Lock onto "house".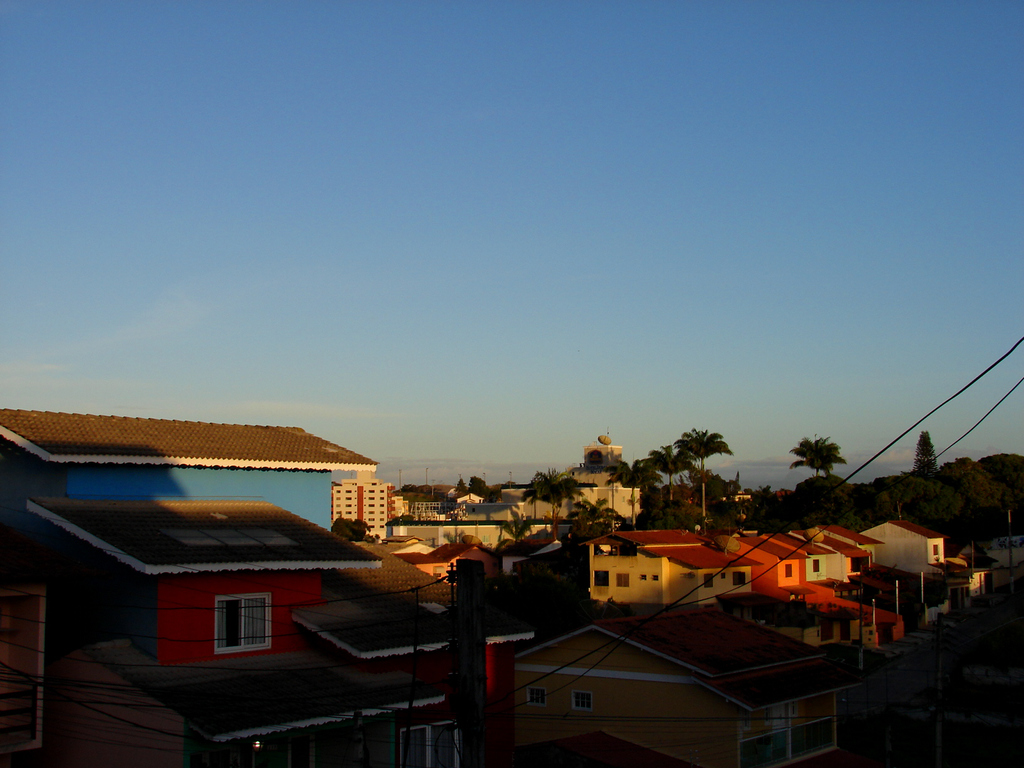
Locked: (x1=394, y1=536, x2=504, y2=594).
